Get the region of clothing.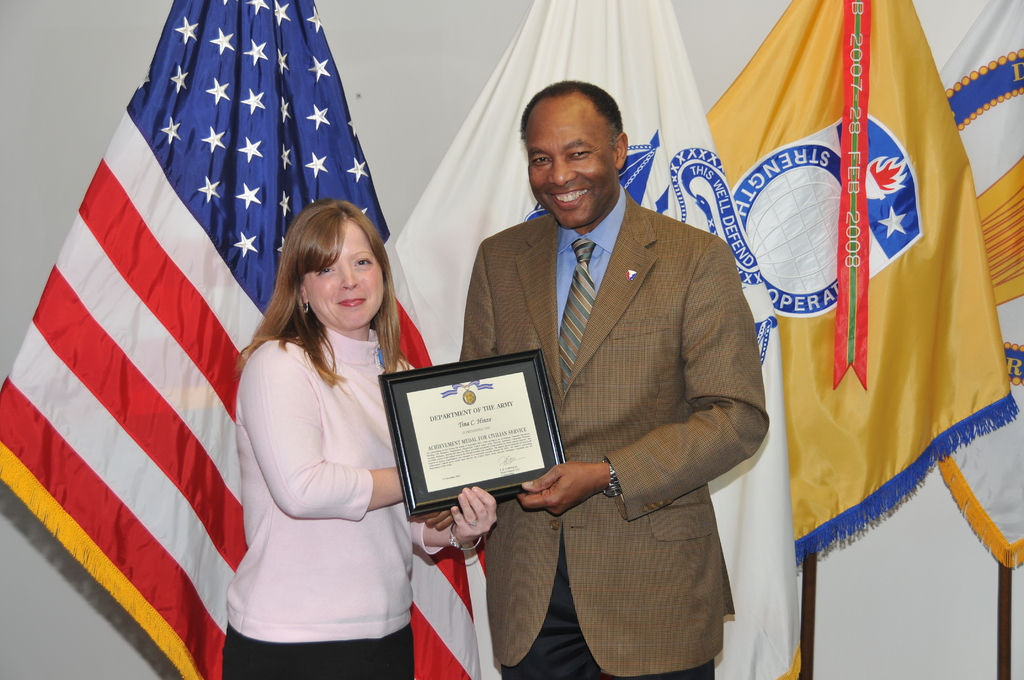
box(209, 264, 422, 653).
